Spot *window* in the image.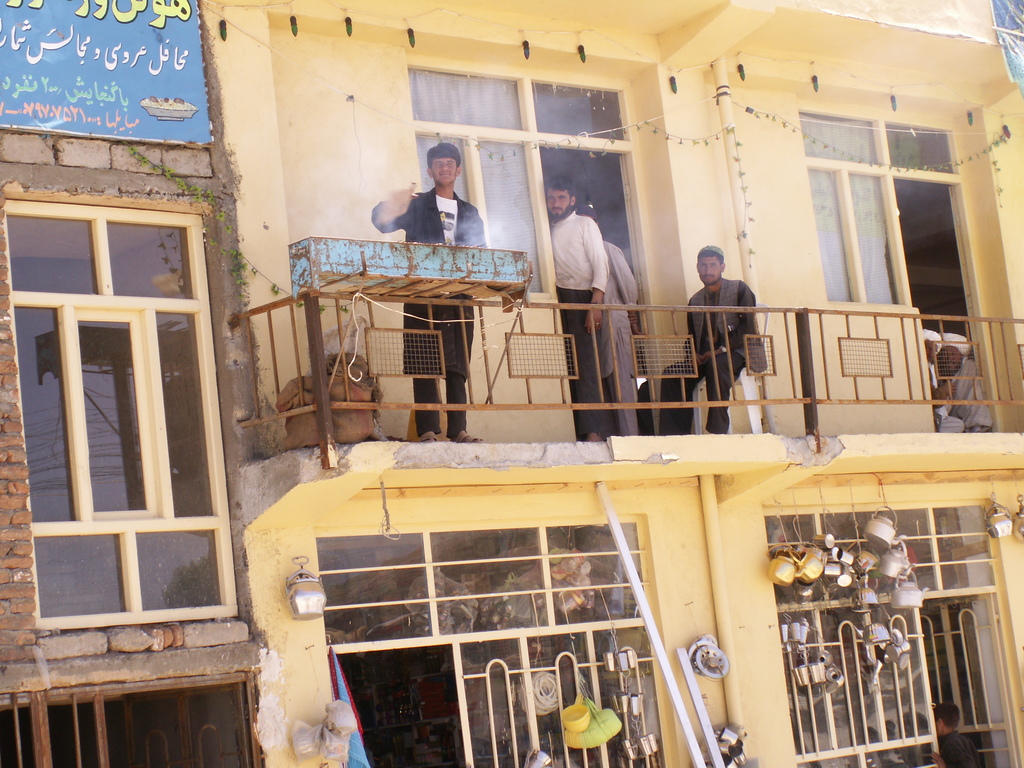
*window* found at [left=808, top=168, right=898, bottom=302].
